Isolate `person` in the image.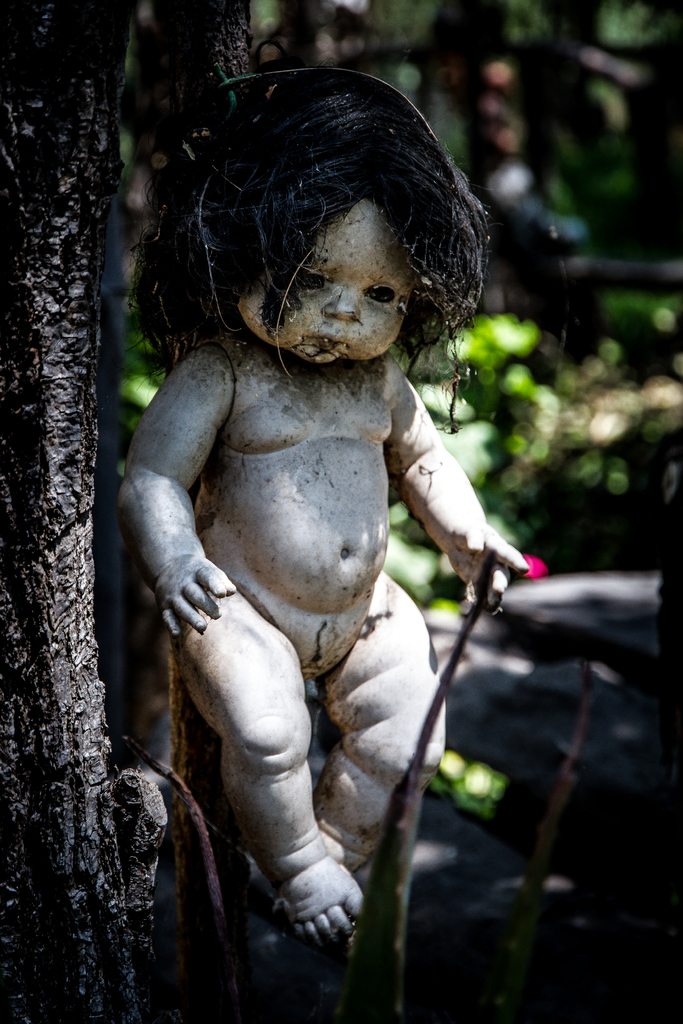
Isolated region: 116/68/538/1023.
